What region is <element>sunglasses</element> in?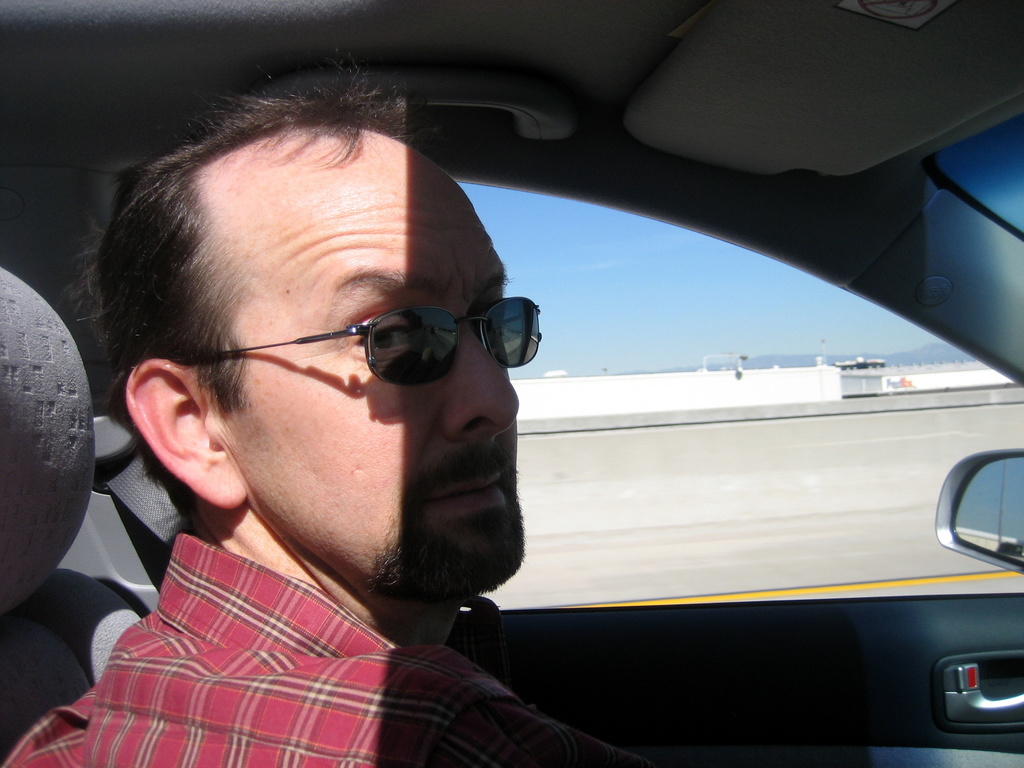
pyautogui.locateOnScreen(155, 296, 552, 383).
